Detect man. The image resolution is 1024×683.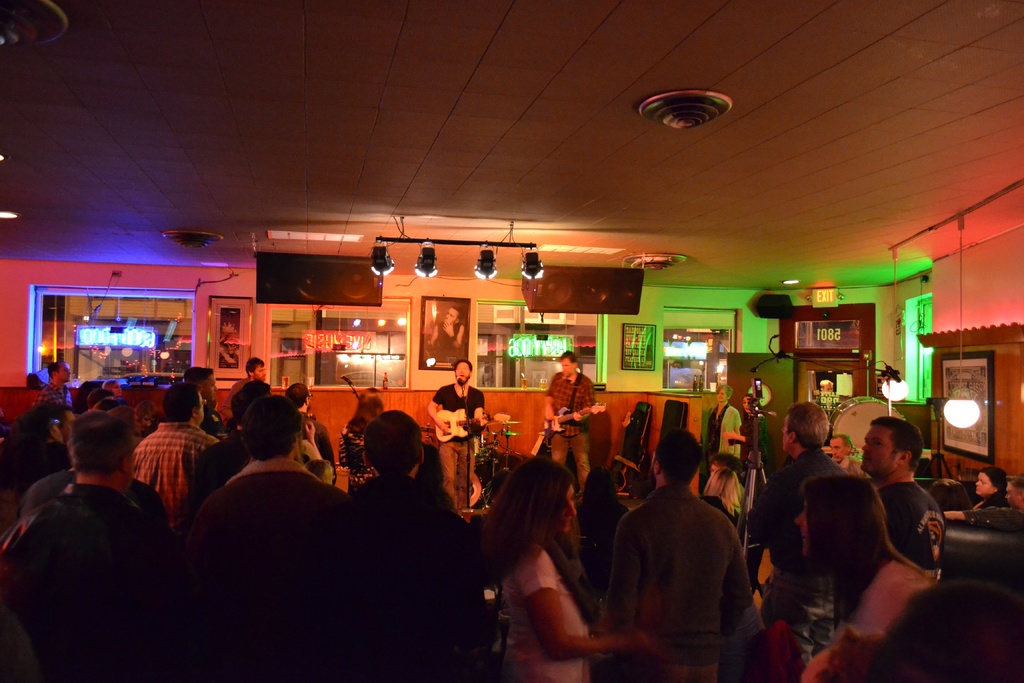
box(426, 356, 486, 511).
